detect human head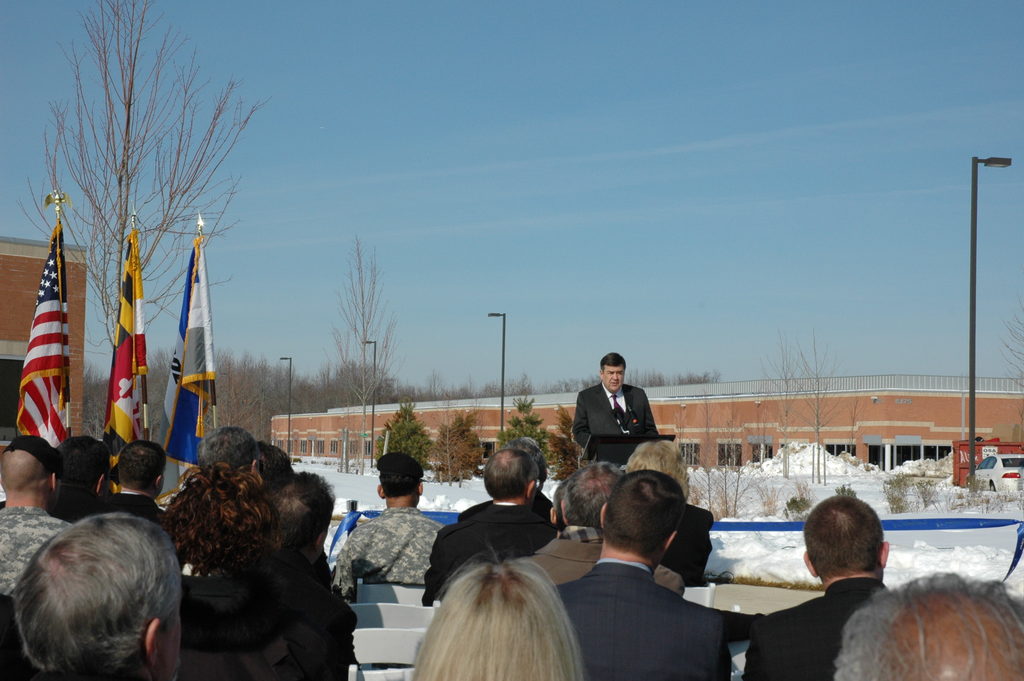
box(552, 479, 568, 535)
